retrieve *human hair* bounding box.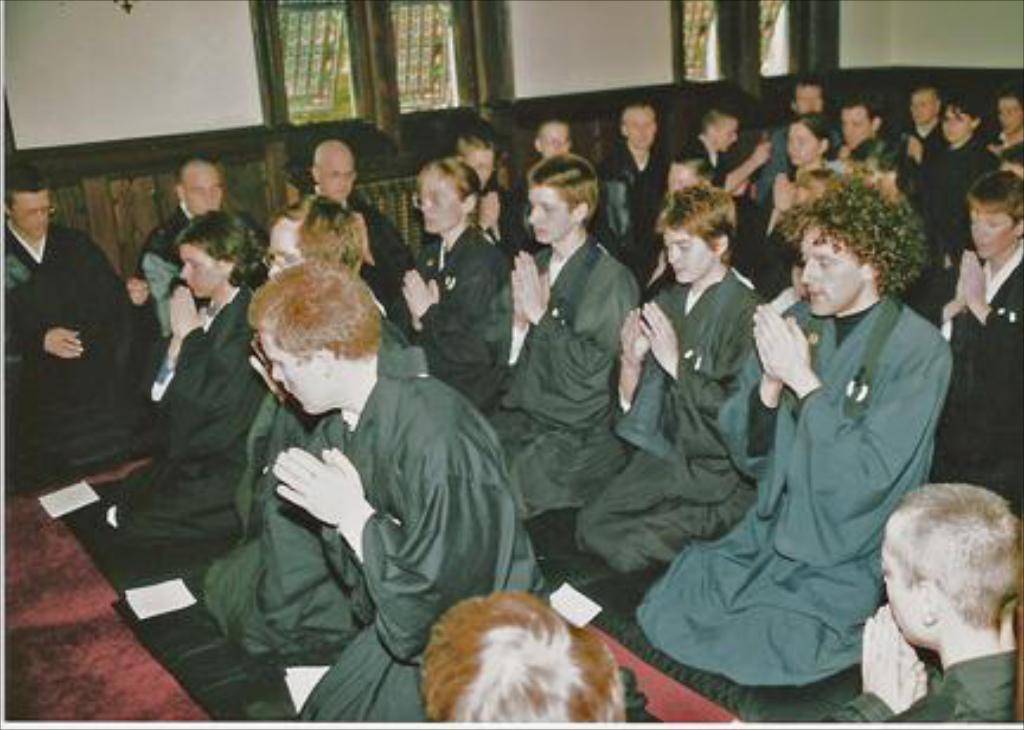
Bounding box: <box>178,152,220,185</box>.
